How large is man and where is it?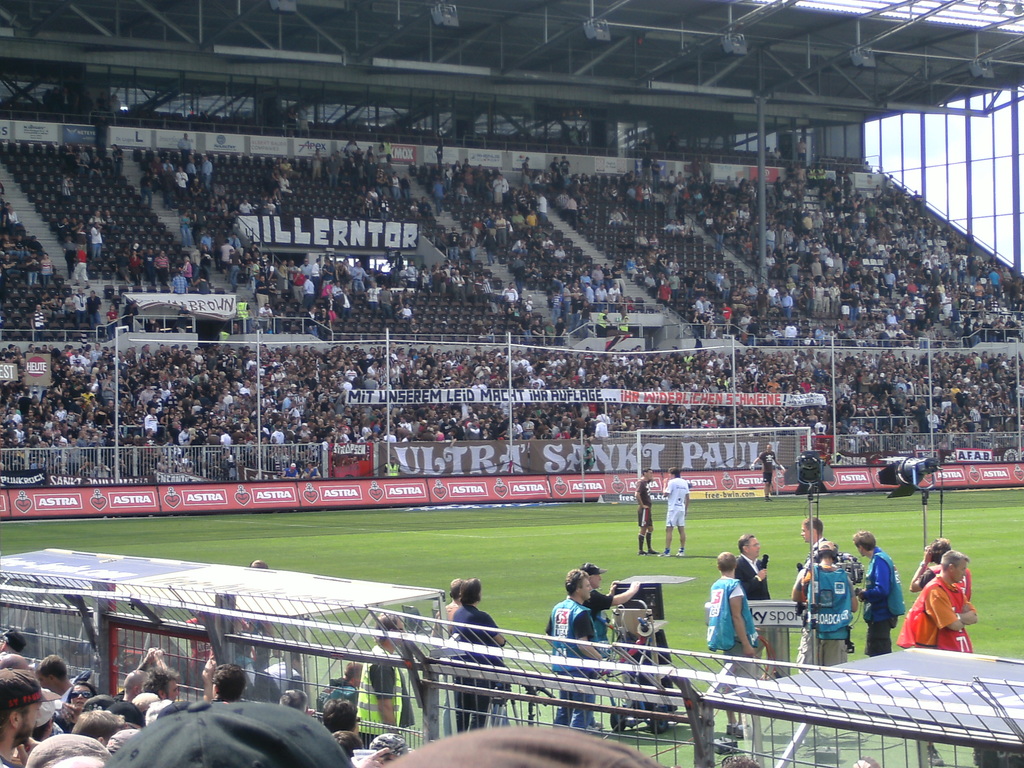
Bounding box: 913,550,973,650.
